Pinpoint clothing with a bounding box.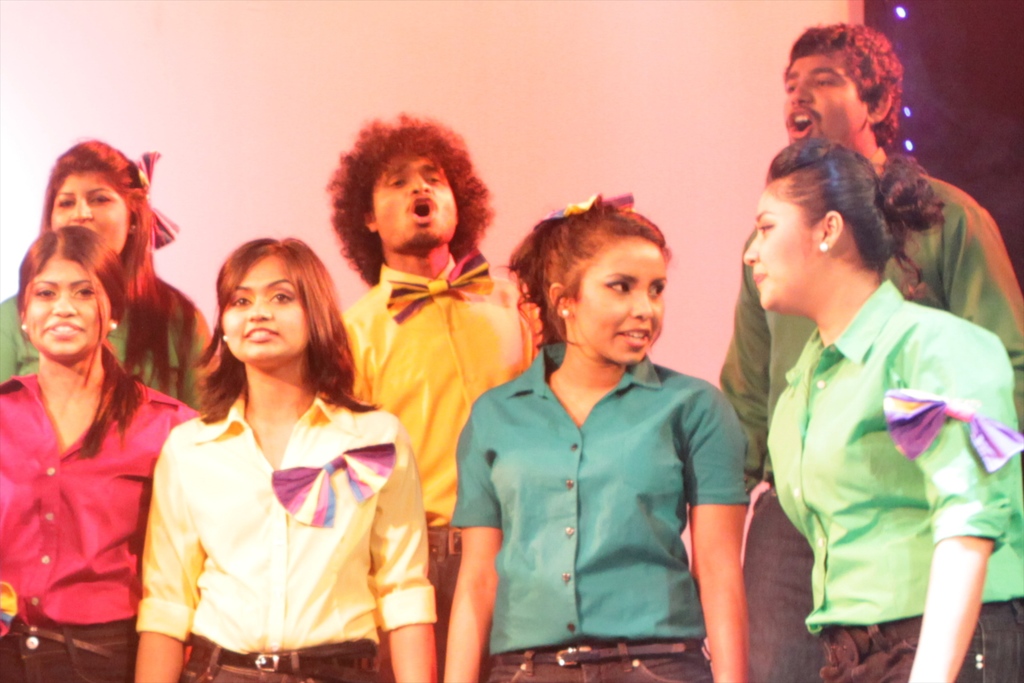
BBox(0, 359, 200, 682).
